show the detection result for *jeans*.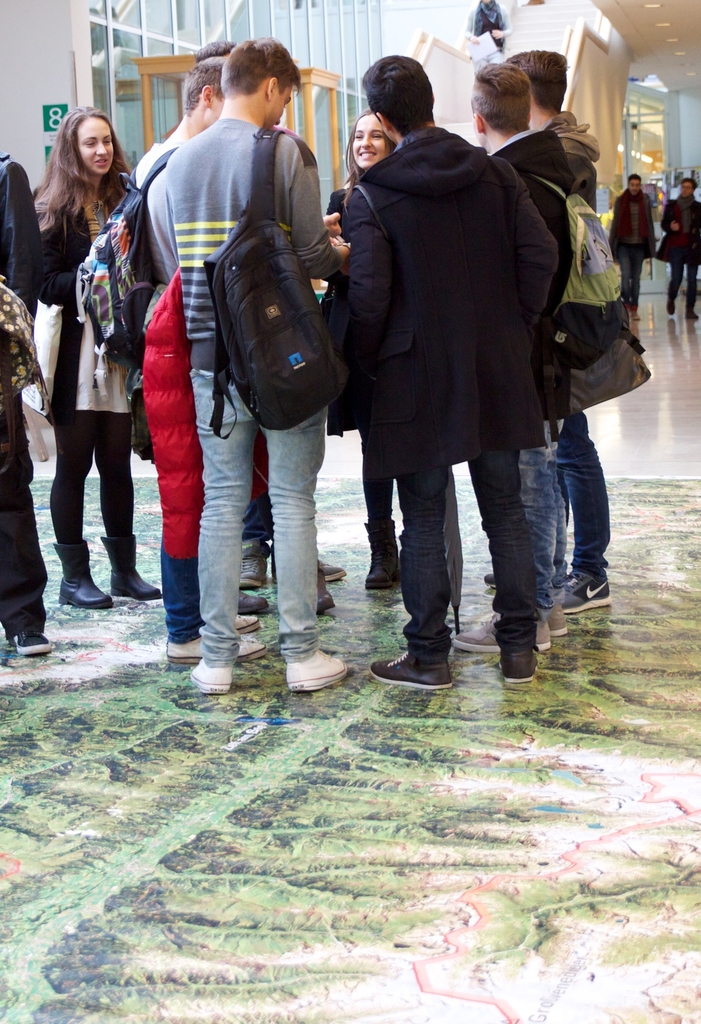
select_region(509, 403, 586, 599).
